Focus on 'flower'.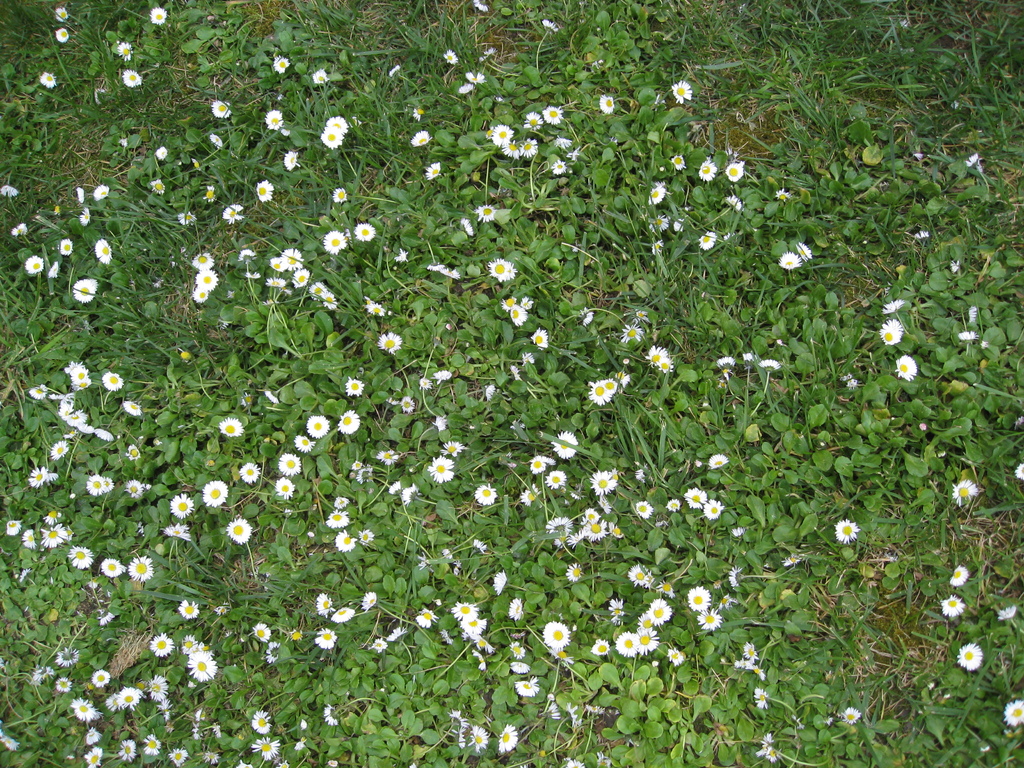
Focused at detection(306, 417, 330, 442).
